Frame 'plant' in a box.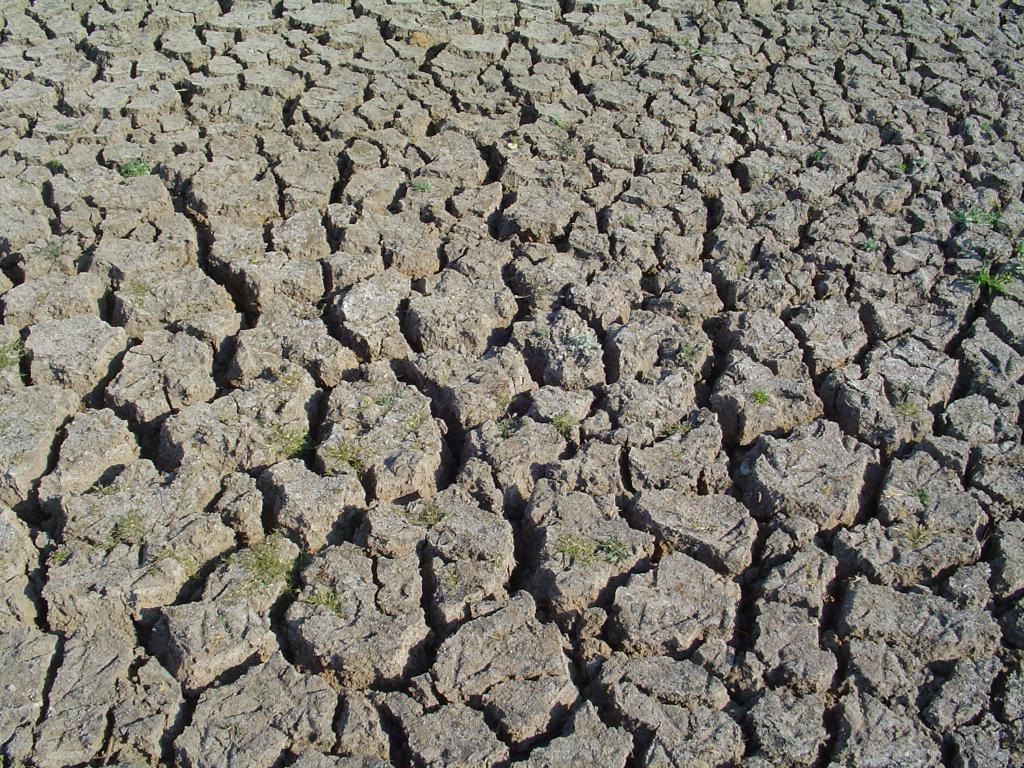
pyautogui.locateOnScreen(898, 394, 925, 423).
